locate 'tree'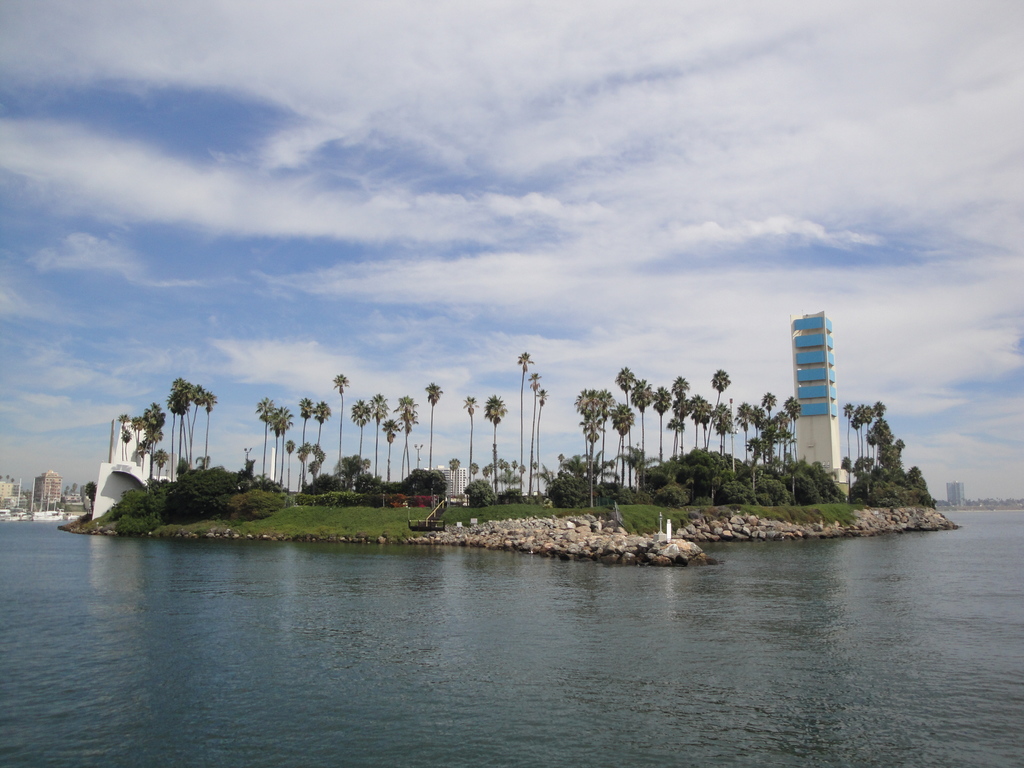
pyautogui.locateOnScreen(709, 364, 730, 460)
